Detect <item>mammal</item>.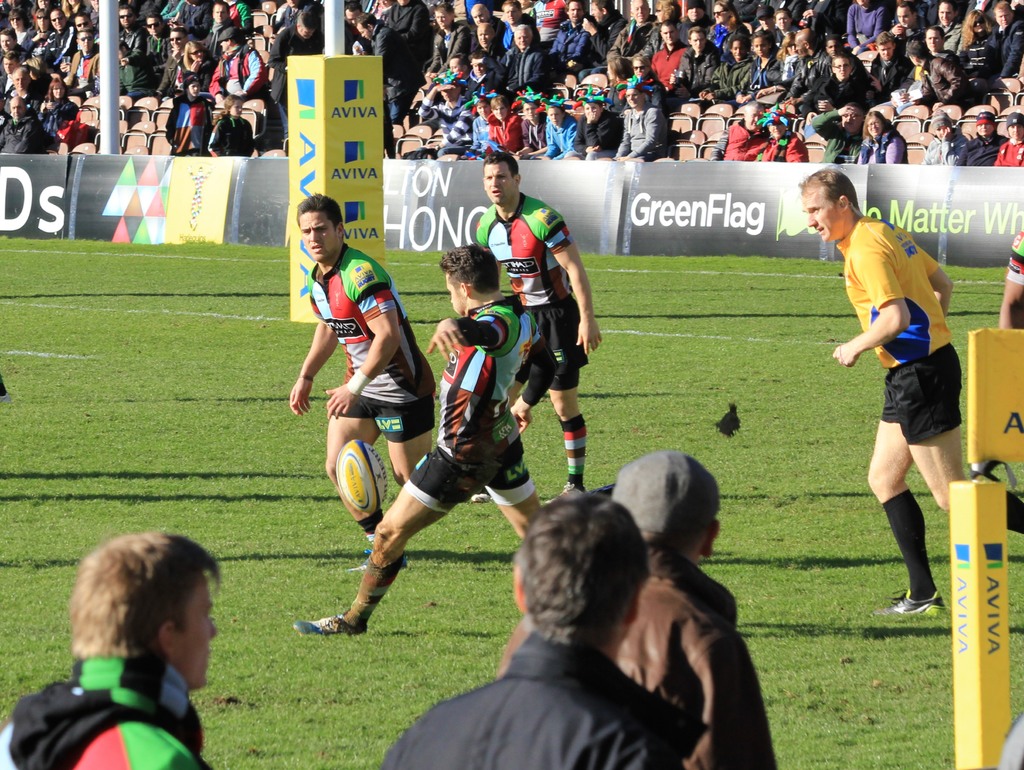
Detected at <bbox>605, 0, 651, 63</bbox>.
